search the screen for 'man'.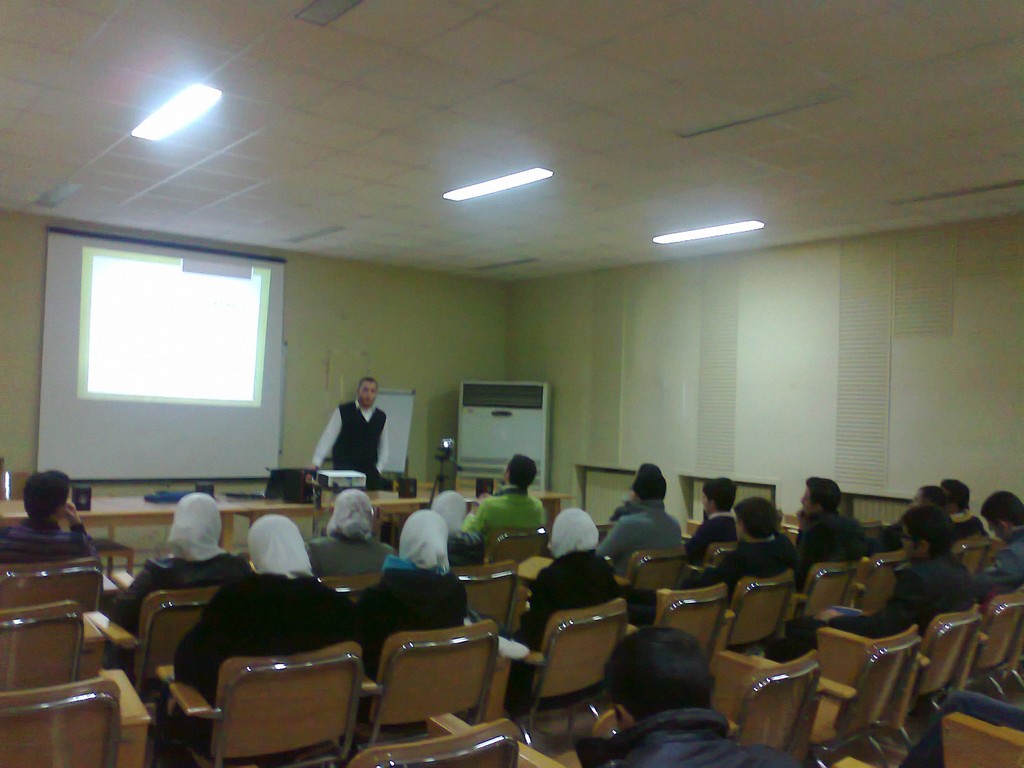
Found at [left=591, top=461, right=681, bottom=574].
